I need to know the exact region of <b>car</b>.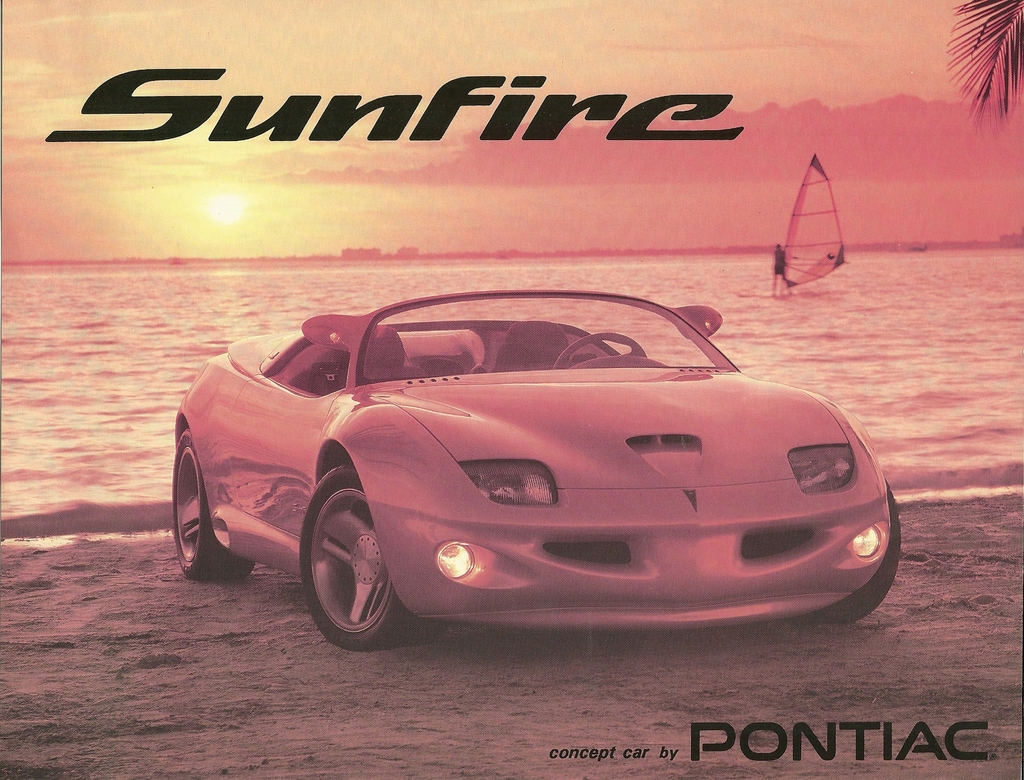
Region: 155/281/901/646.
